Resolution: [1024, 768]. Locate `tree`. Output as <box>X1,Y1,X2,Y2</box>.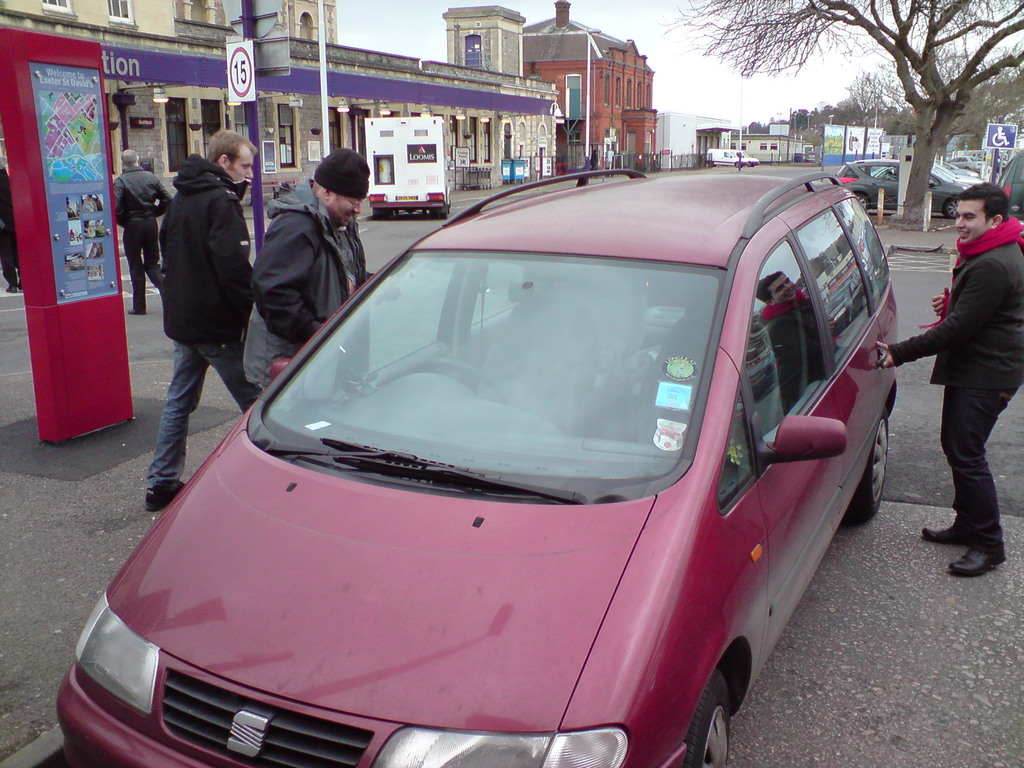
<box>652,0,1023,228</box>.
